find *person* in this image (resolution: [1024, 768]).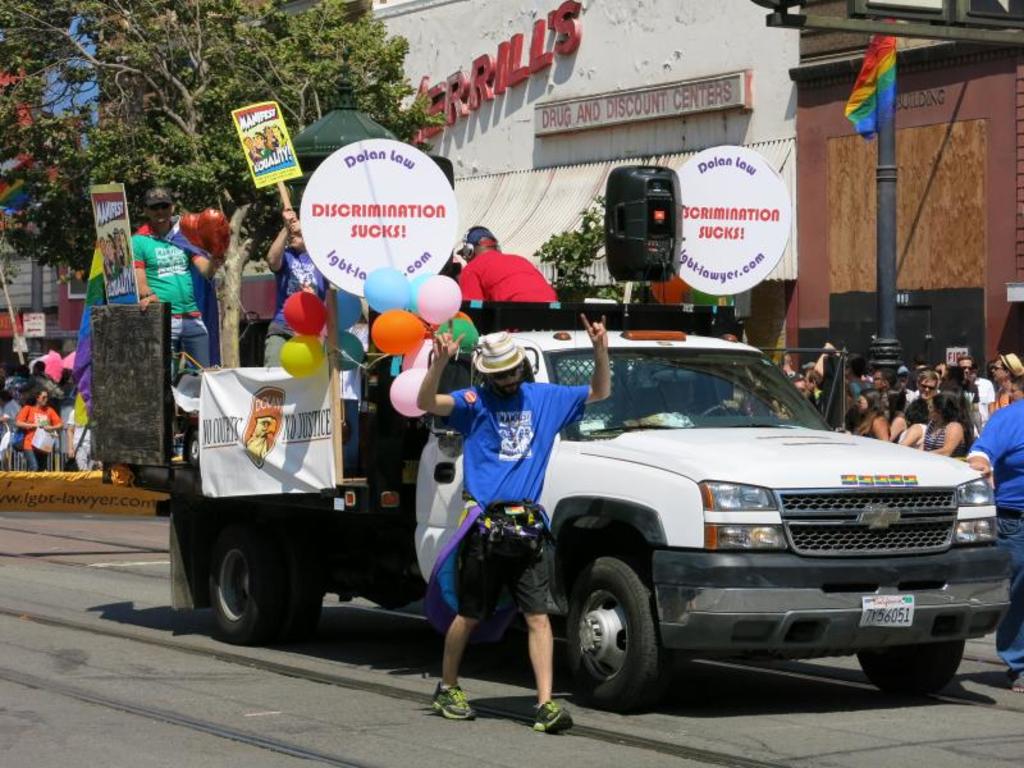
detection(262, 206, 334, 364).
